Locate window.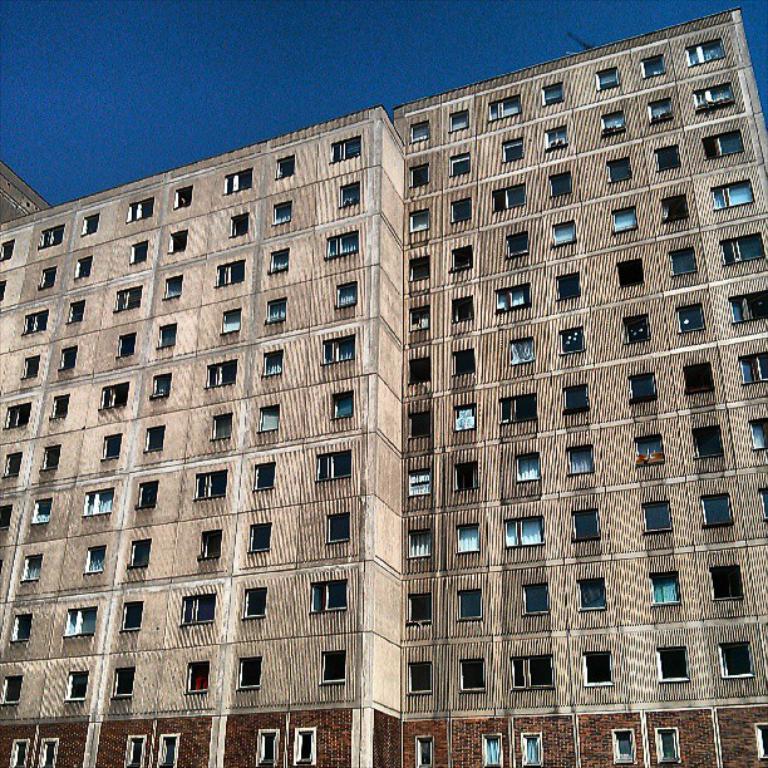
Bounding box: region(213, 257, 247, 285).
